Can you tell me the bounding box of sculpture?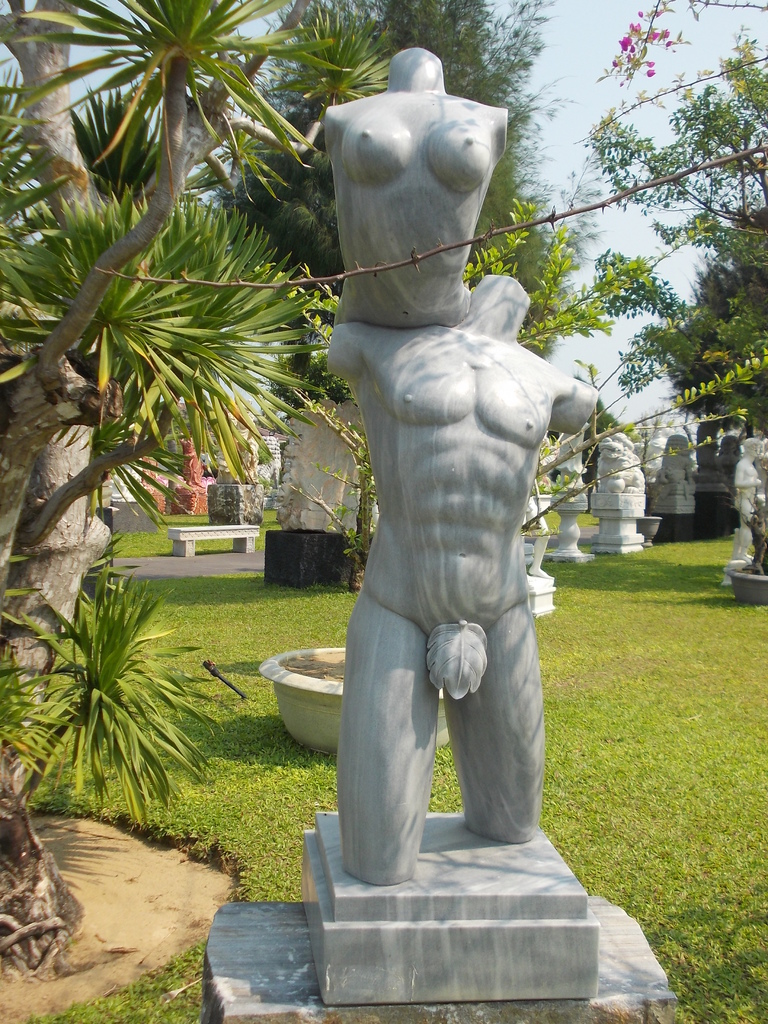
<bbox>519, 495, 554, 590</bbox>.
